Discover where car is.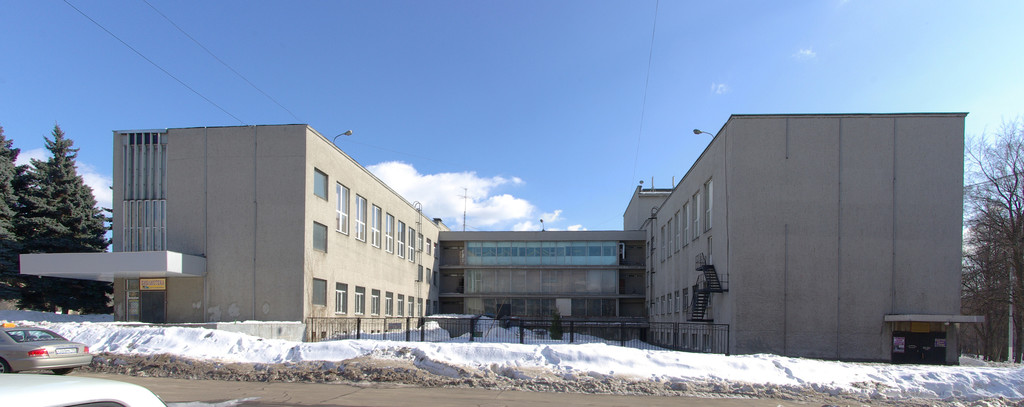
Discovered at box(0, 315, 77, 370).
